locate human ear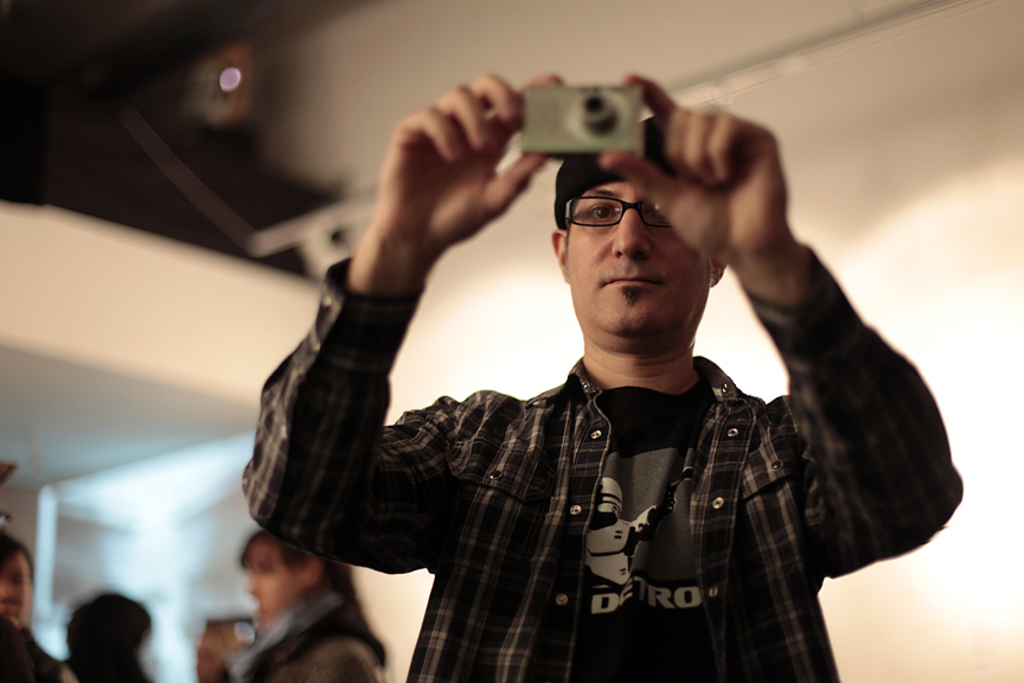
301:555:325:587
